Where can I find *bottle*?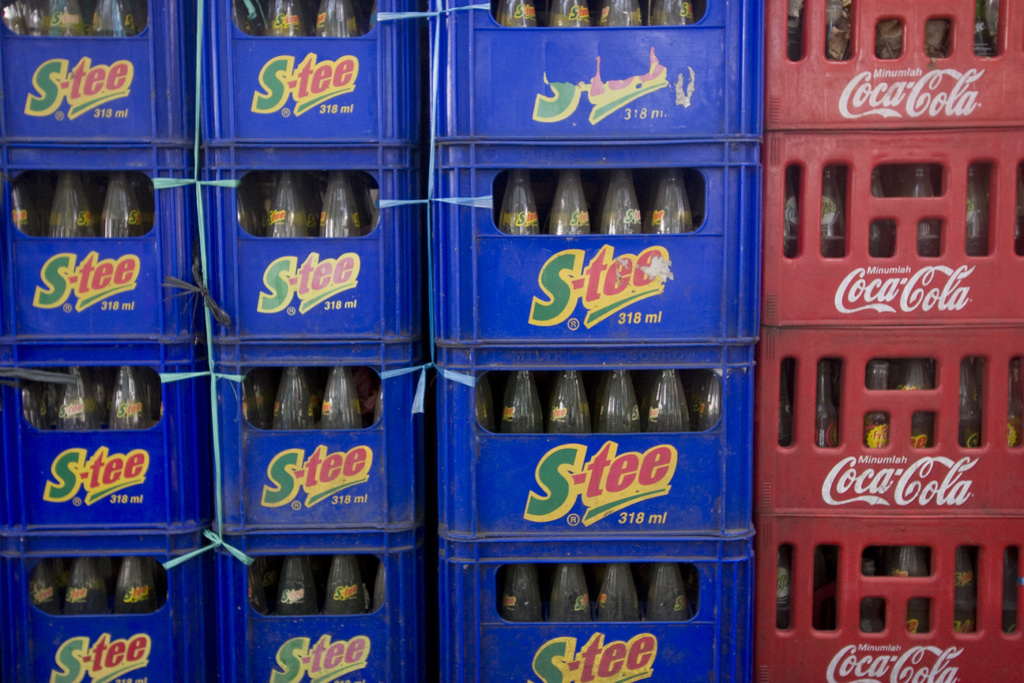
You can find it at bbox=[1005, 363, 1023, 449].
